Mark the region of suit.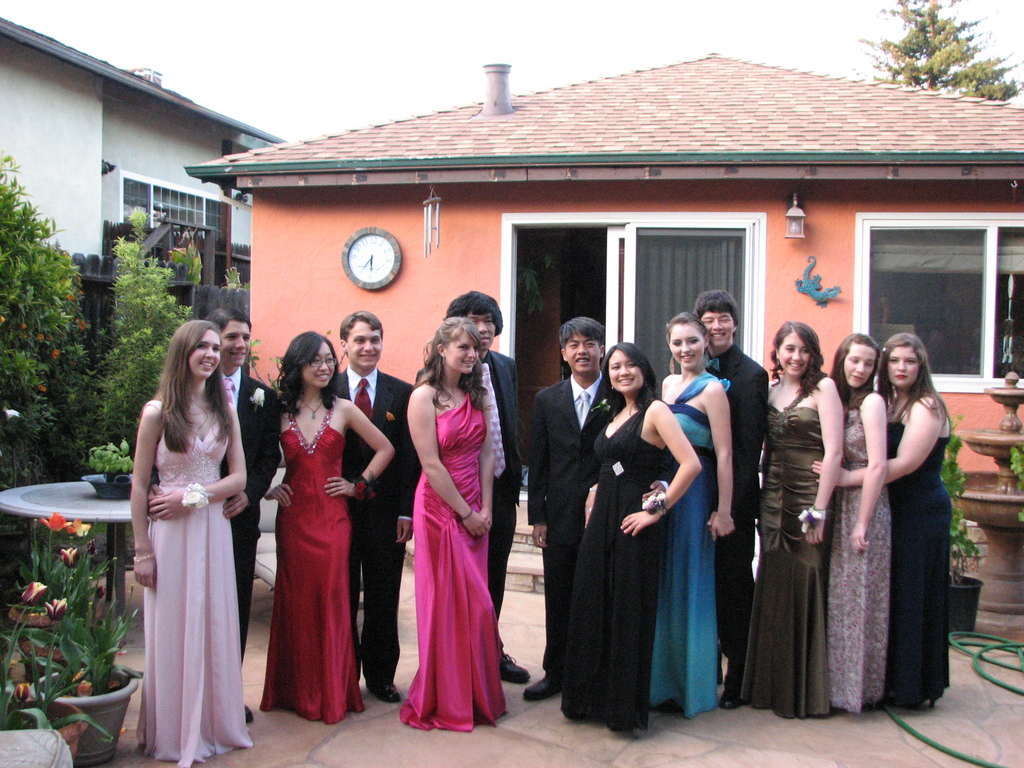
Region: (x1=702, y1=345, x2=768, y2=680).
